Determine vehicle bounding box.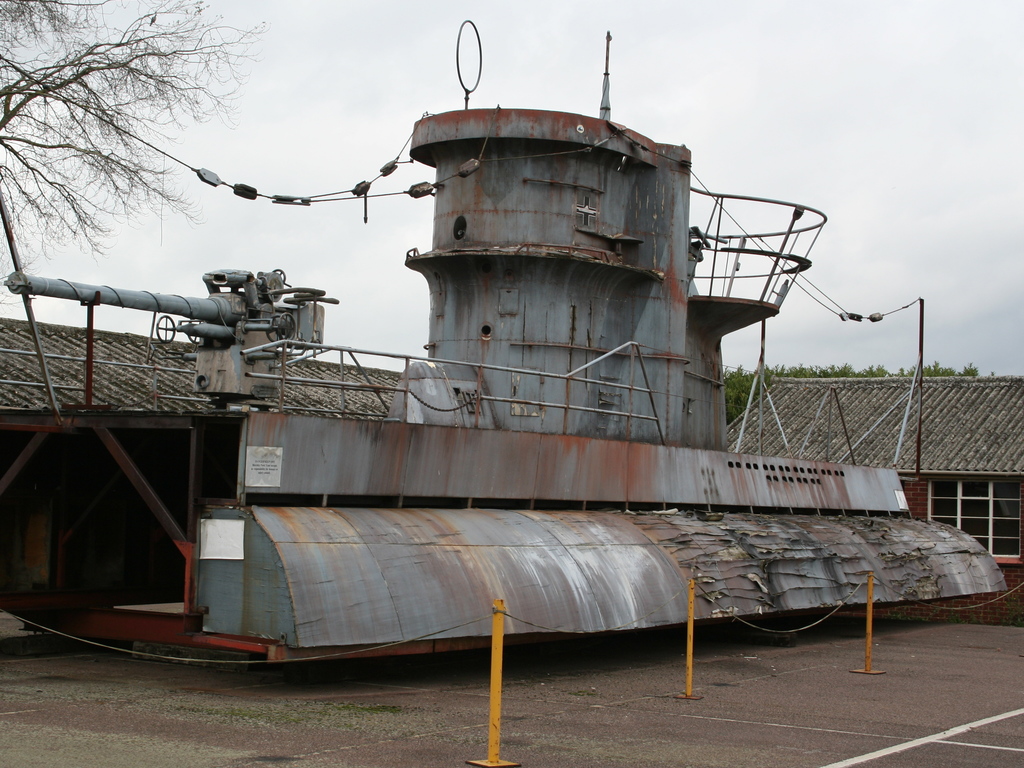
Determined: 1, 22, 1012, 690.
